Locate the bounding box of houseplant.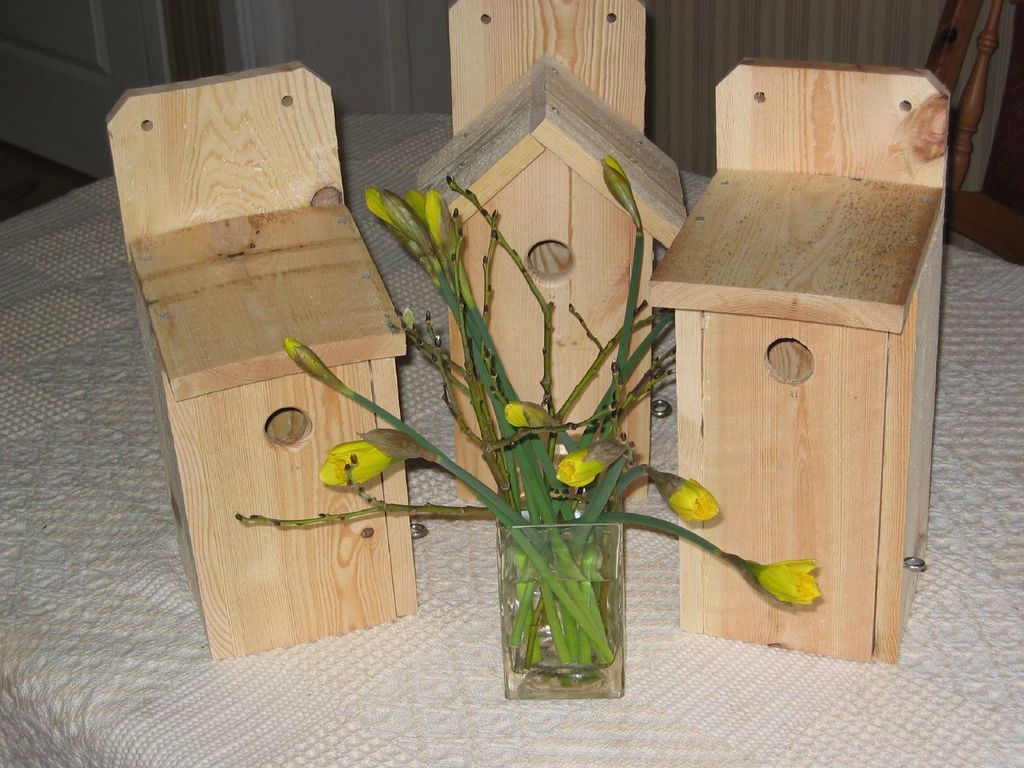
Bounding box: l=232, t=157, r=818, b=698.
